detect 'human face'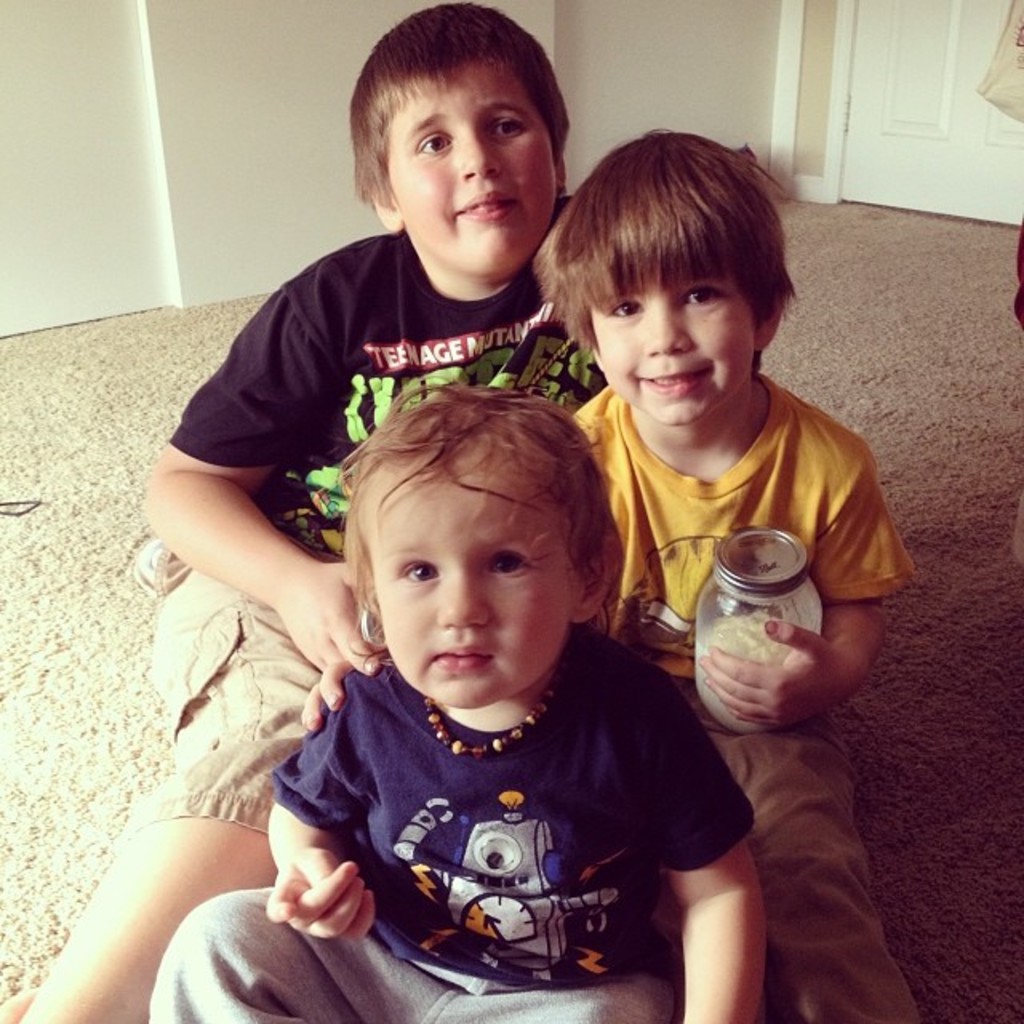
<bbox>360, 459, 576, 707</bbox>
